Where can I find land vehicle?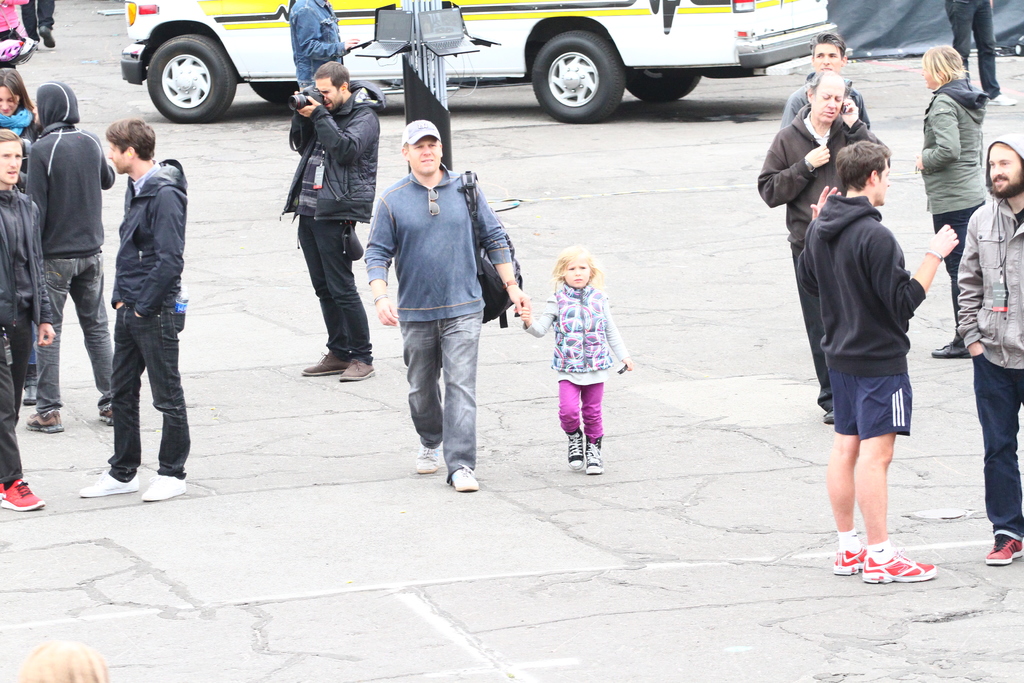
You can find it at x1=120, y1=0, x2=834, y2=117.
